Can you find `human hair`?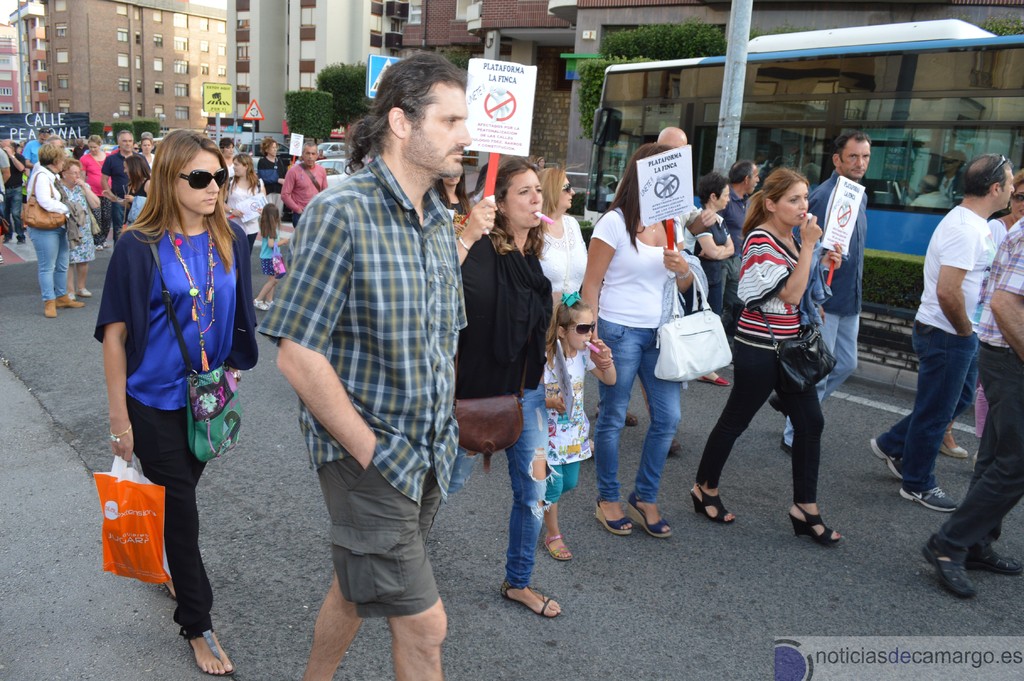
Yes, bounding box: 262, 137, 278, 158.
